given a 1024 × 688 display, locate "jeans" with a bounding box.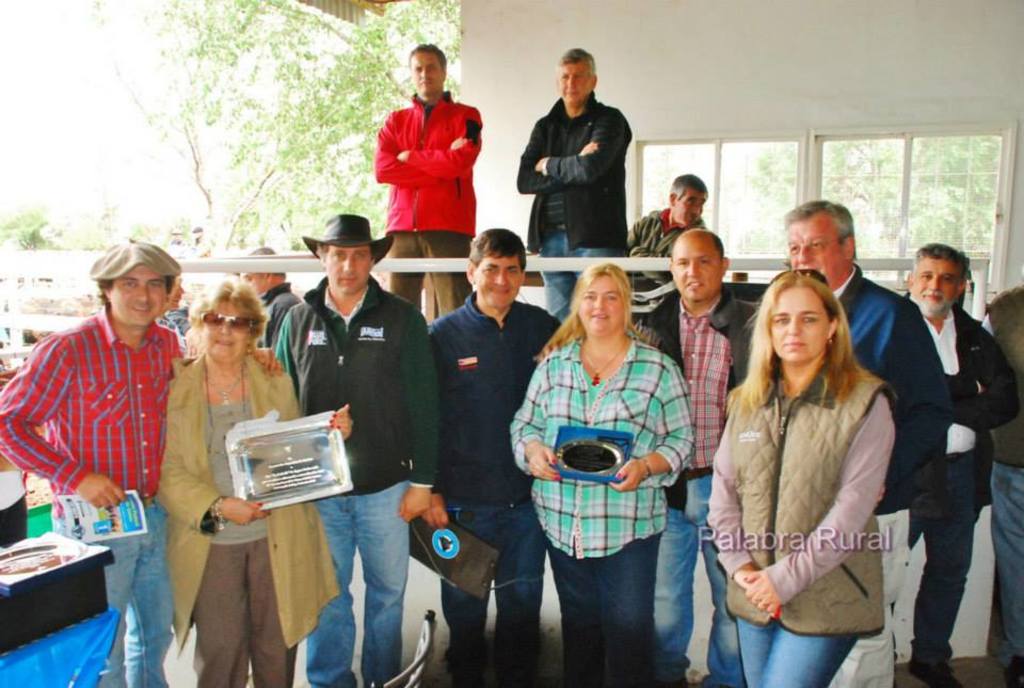
Located: region(654, 471, 746, 687).
